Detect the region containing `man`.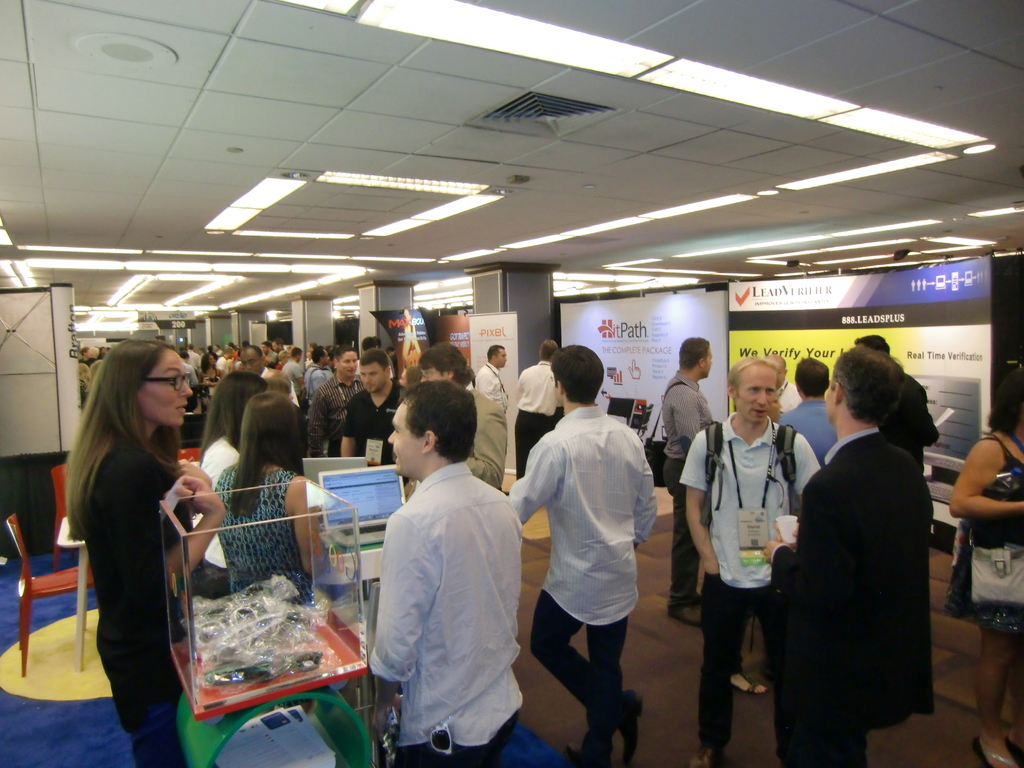
[left=363, top=378, right=530, bottom=767].
